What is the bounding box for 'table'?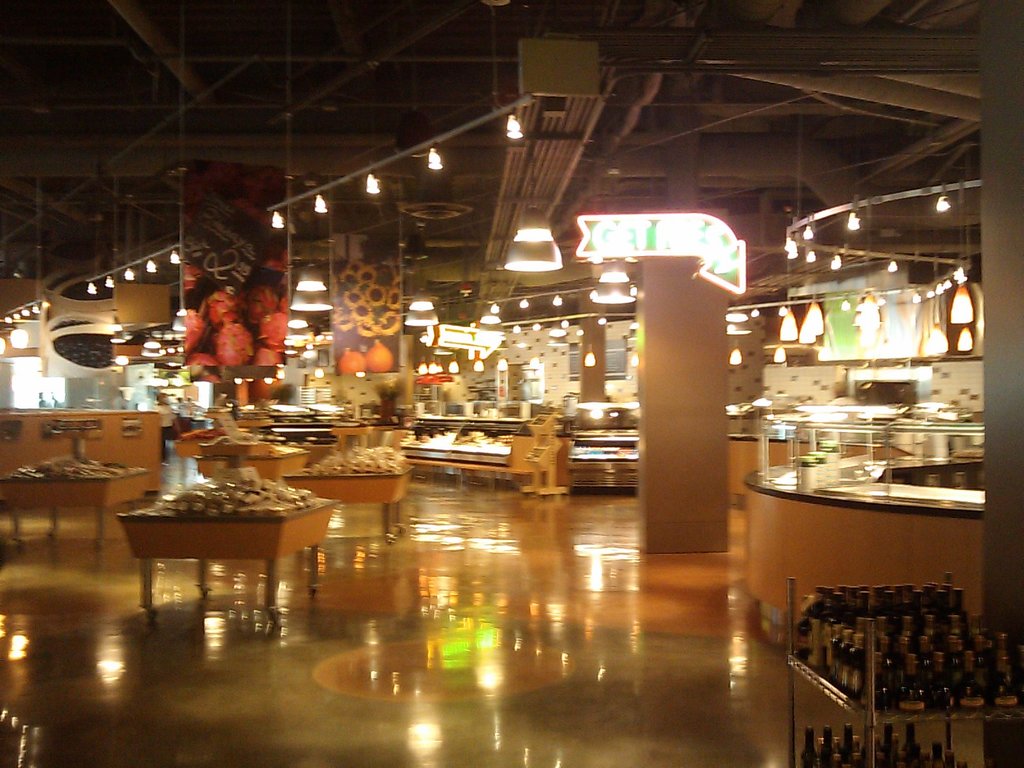
[x1=194, y1=435, x2=309, y2=488].
